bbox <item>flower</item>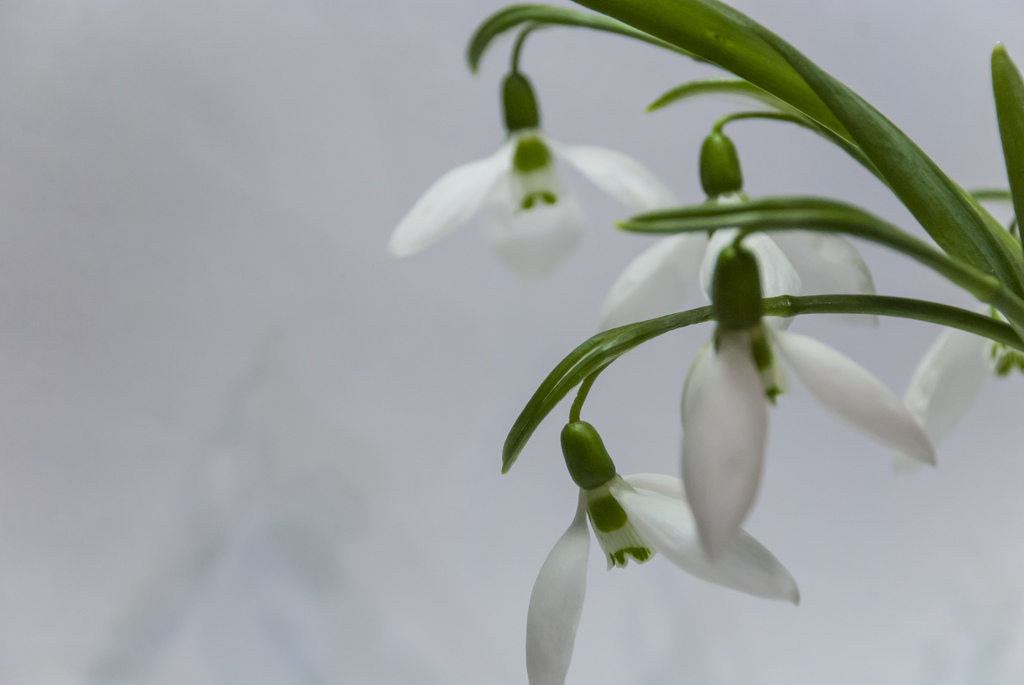
bbox=(376, 115, 690, 291)
